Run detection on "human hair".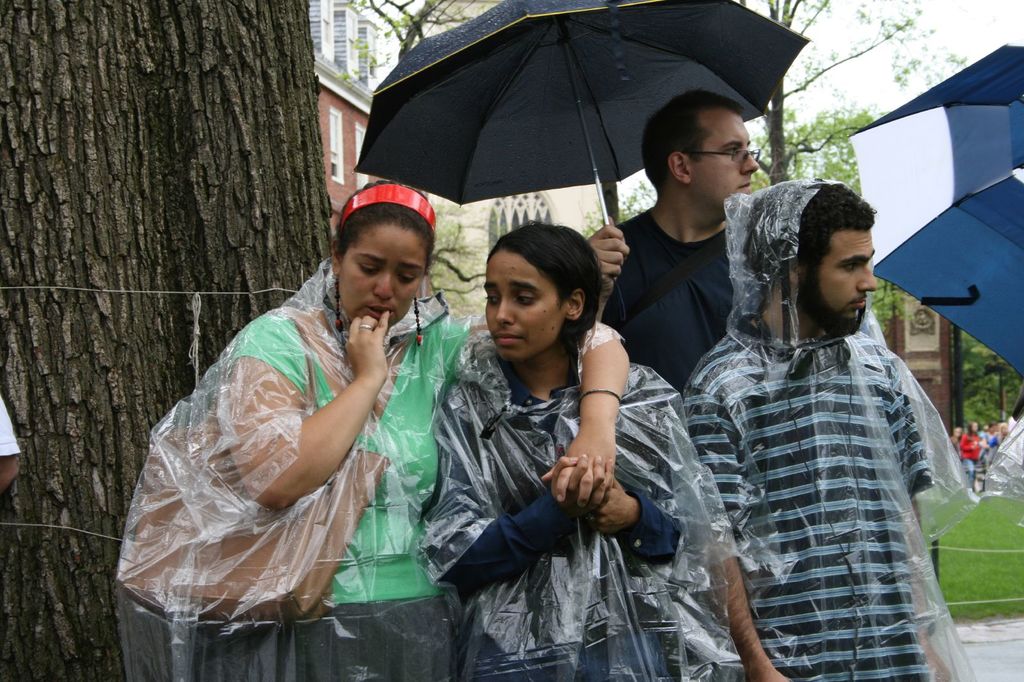
Result: detection(642, 89, 746, 193).
